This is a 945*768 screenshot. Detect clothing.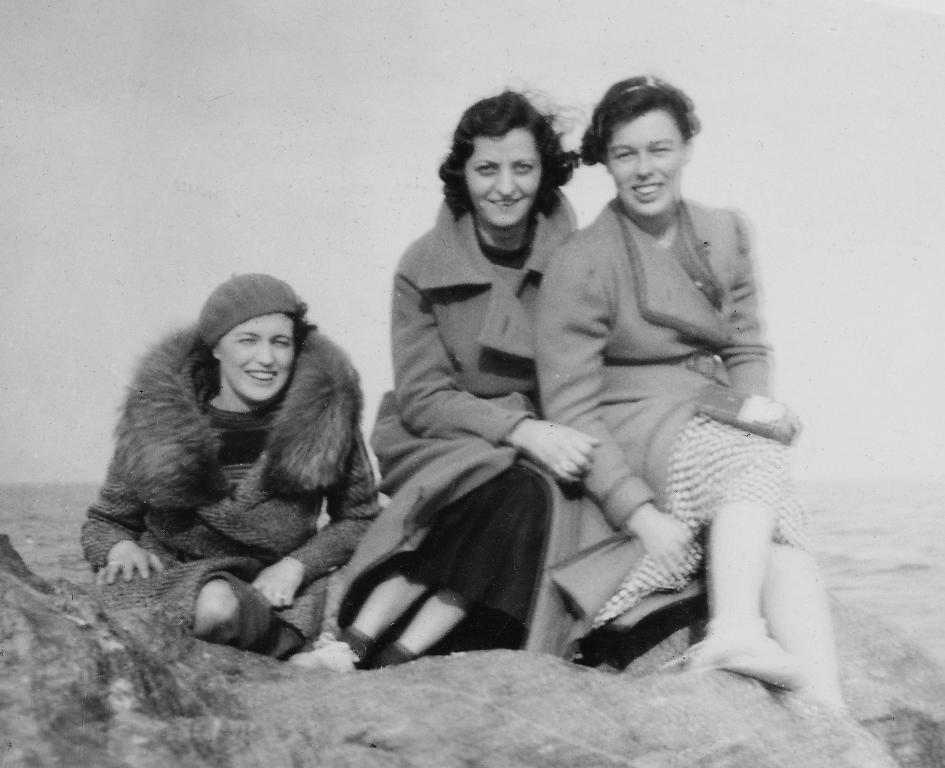
pyautogui.locateOnScreen(325, 183, 585, 667).
